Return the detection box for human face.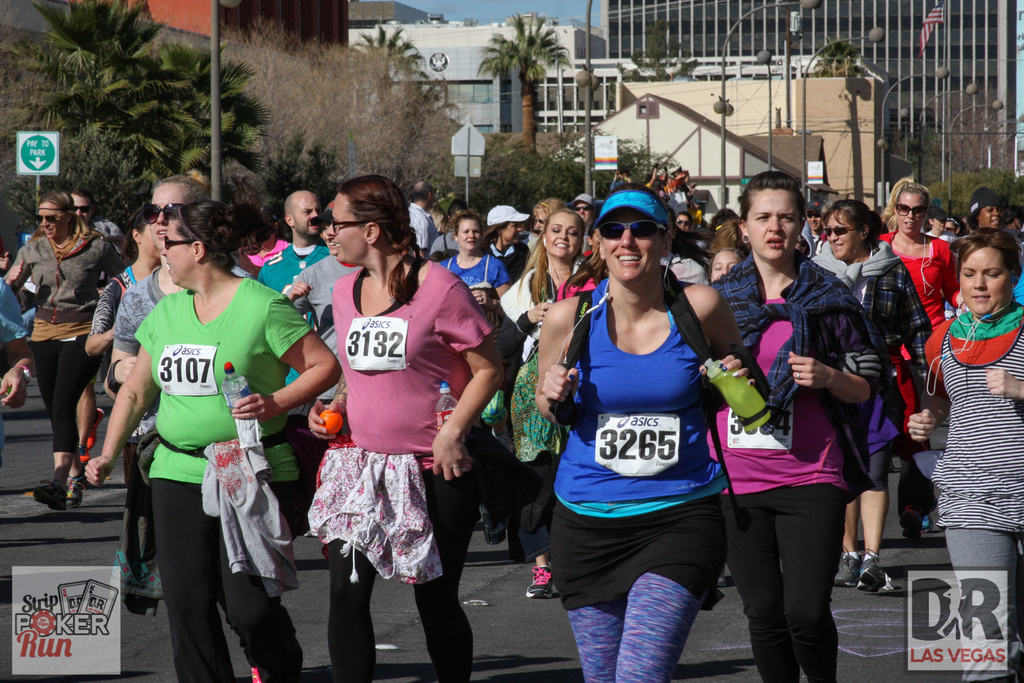
[607, 208, 666, 285].
